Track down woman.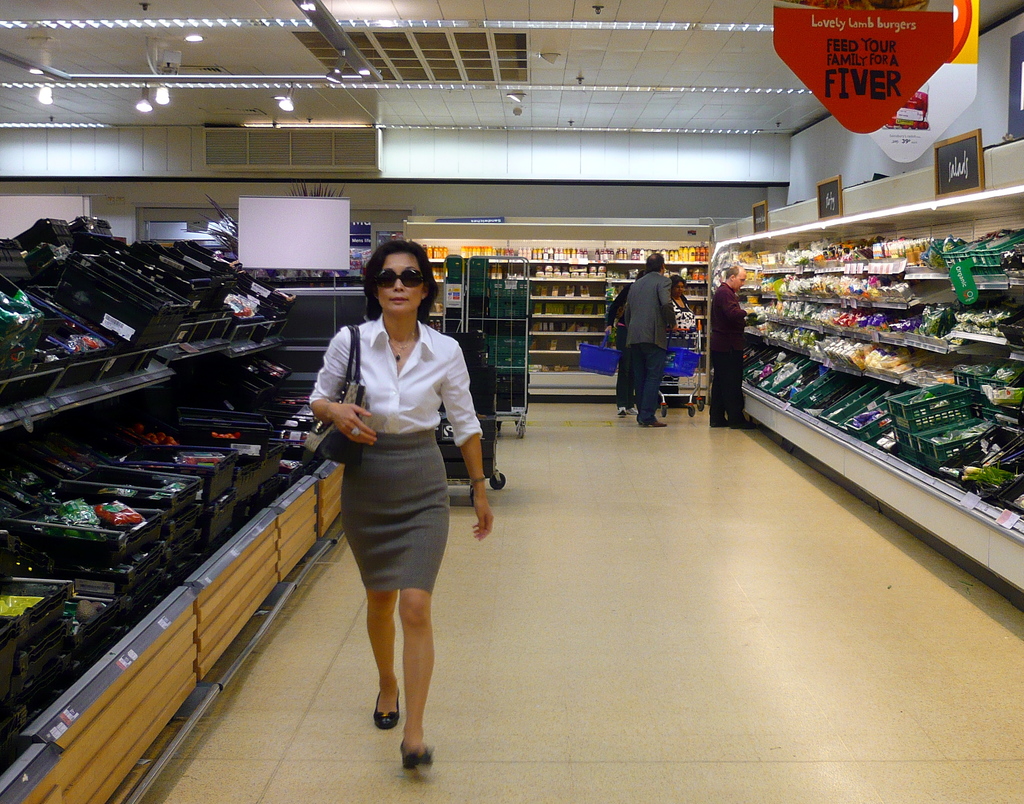
Tracked to pyautogui.locateOnScreen(658, 274, 700, 408).
